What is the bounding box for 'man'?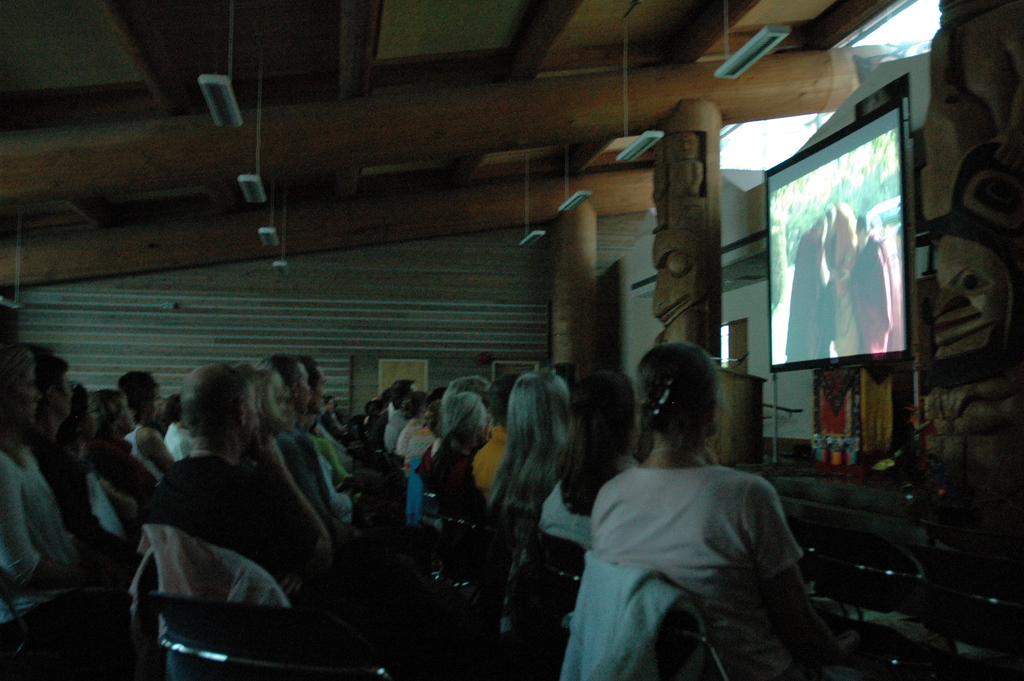
box(259, 355, 350, 519).
